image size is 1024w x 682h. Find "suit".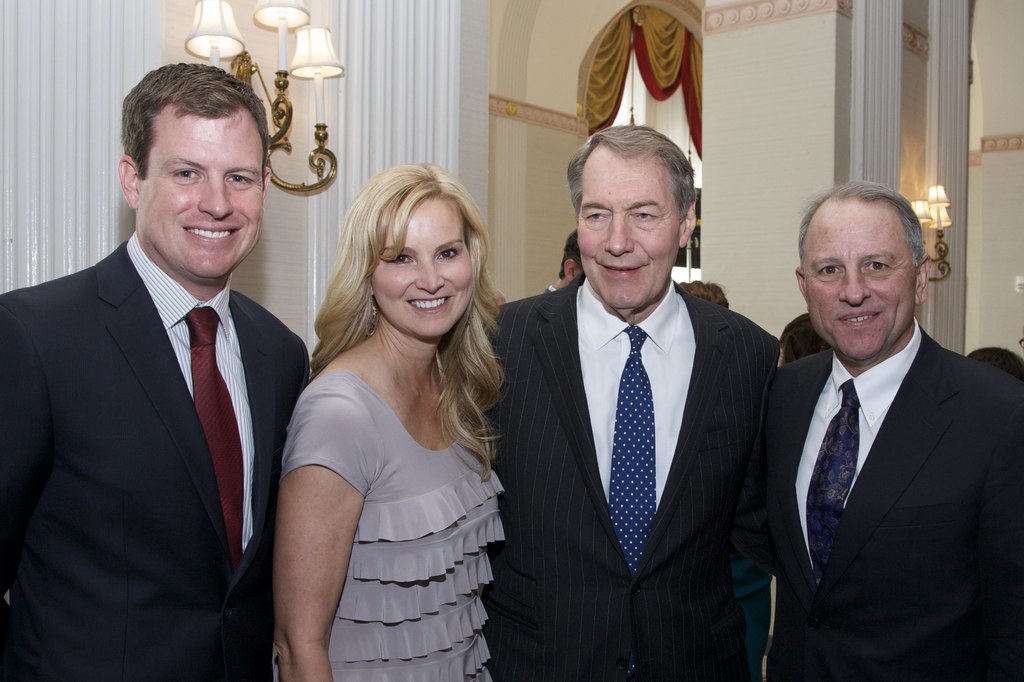
region(18, 84, 320, 678).
